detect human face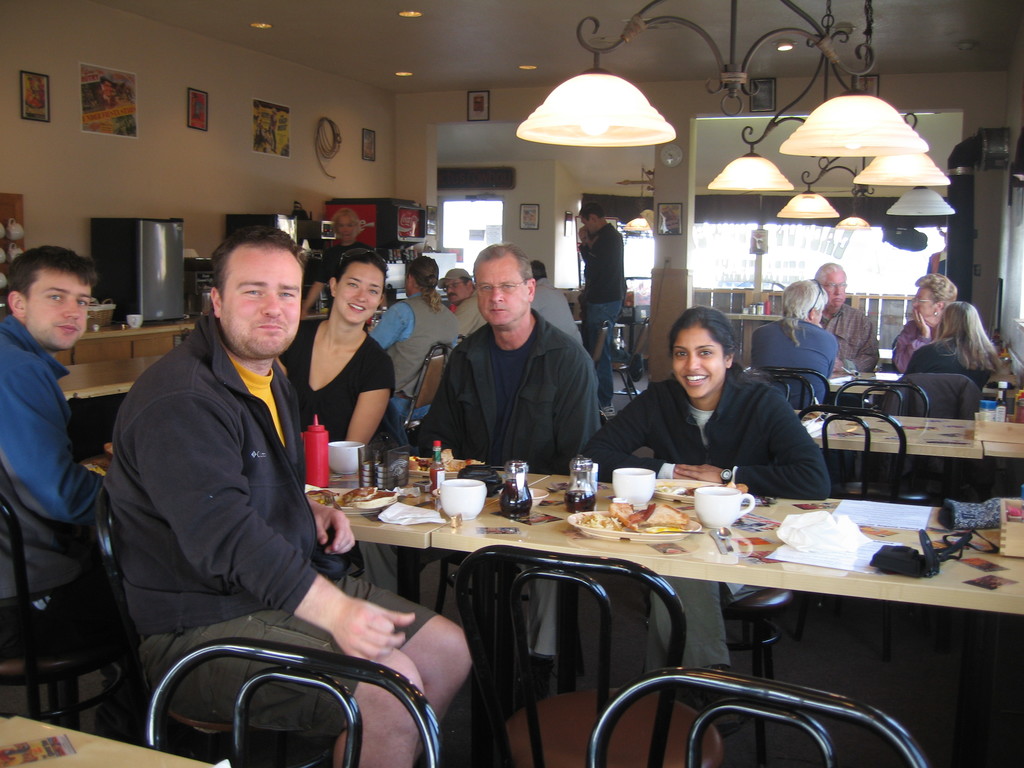
{"left": 578, "top": 217, "right": 590, "bottom": 239}
